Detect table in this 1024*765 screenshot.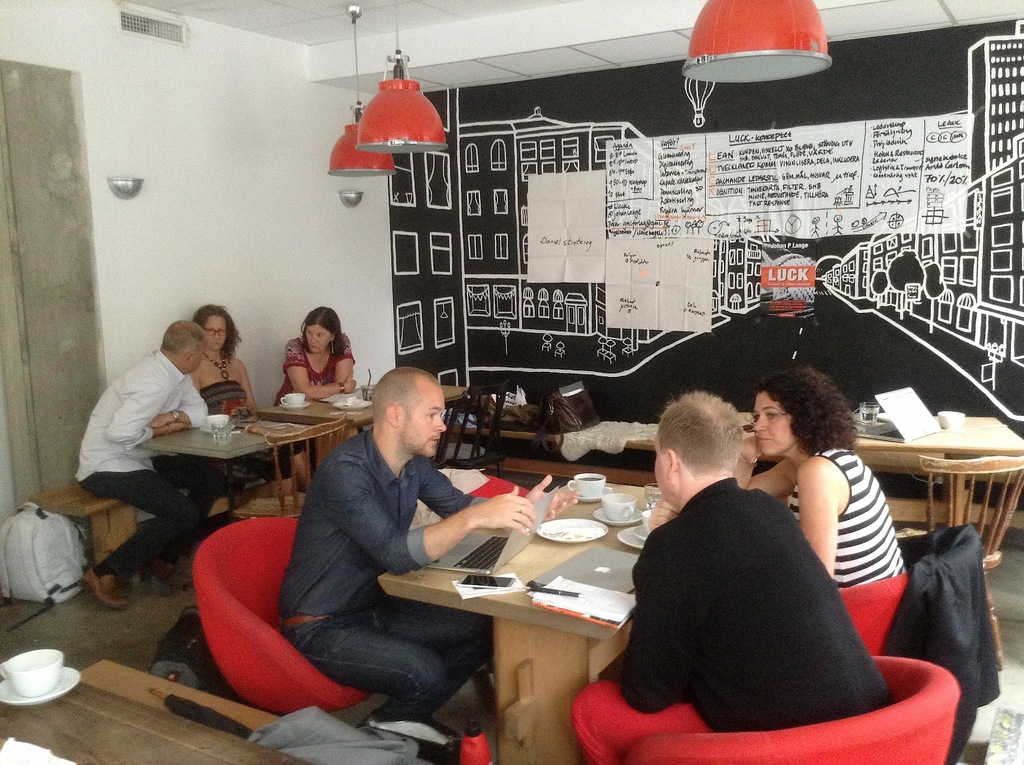
Detection: locate(264, 387, 389, 468).
